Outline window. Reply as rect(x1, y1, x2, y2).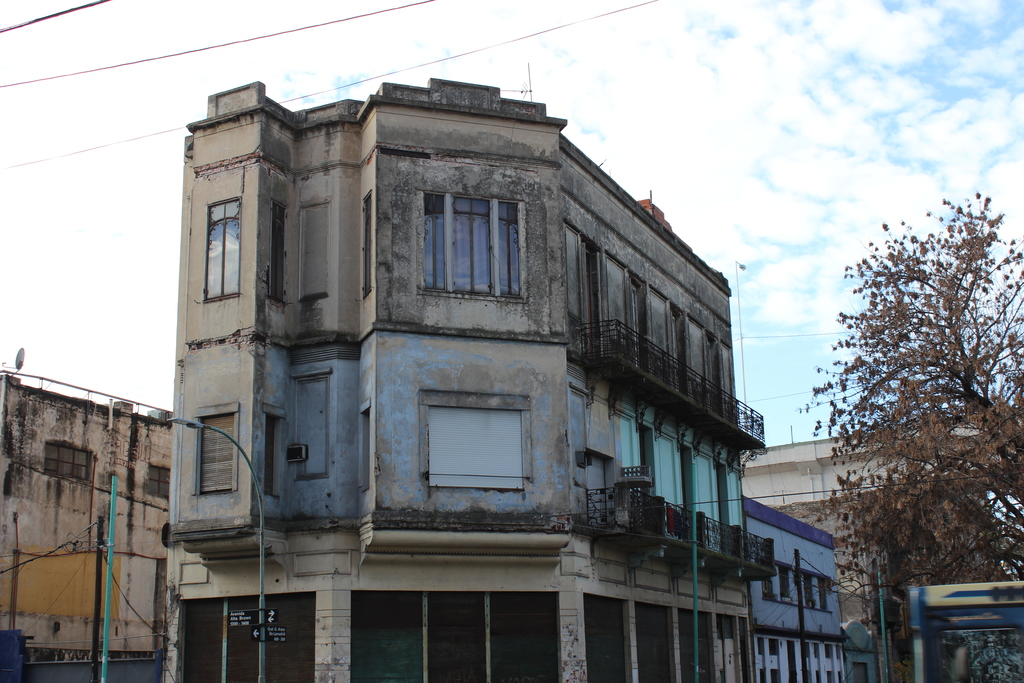
rect(803, 573, 815, 607).
